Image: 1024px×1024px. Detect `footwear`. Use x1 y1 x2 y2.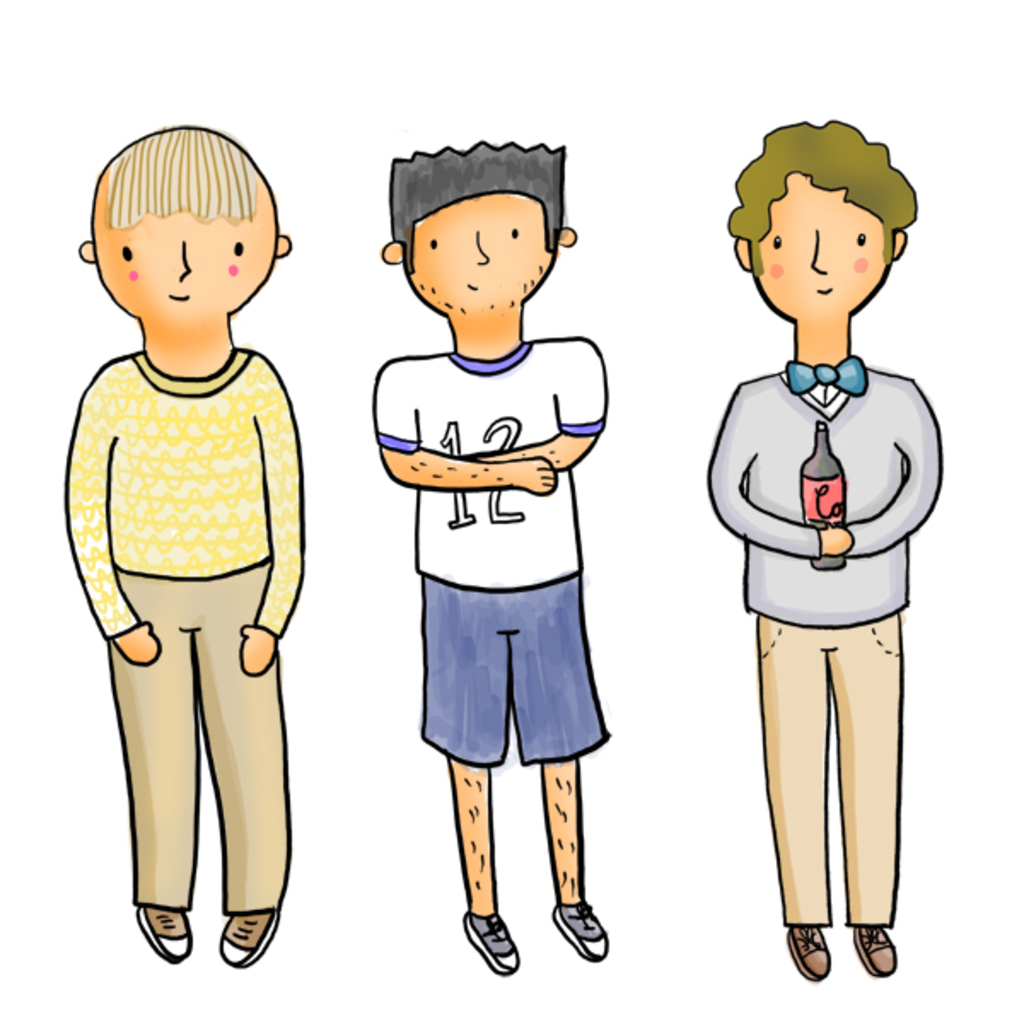
464 911 524 975.
